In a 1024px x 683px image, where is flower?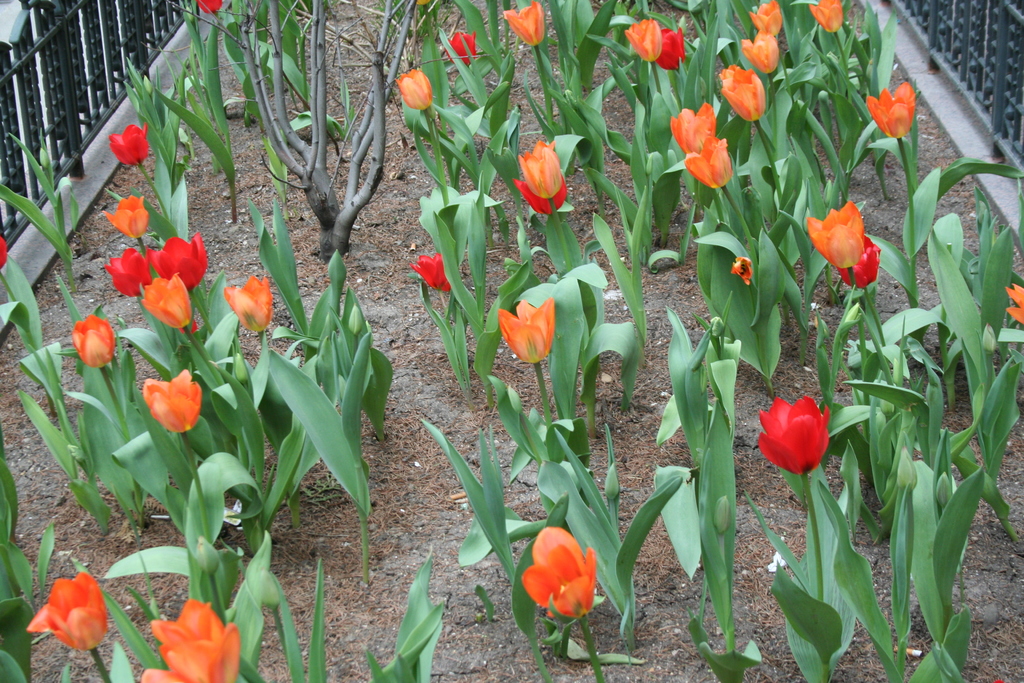
detection(410, 255, 451, 290).
